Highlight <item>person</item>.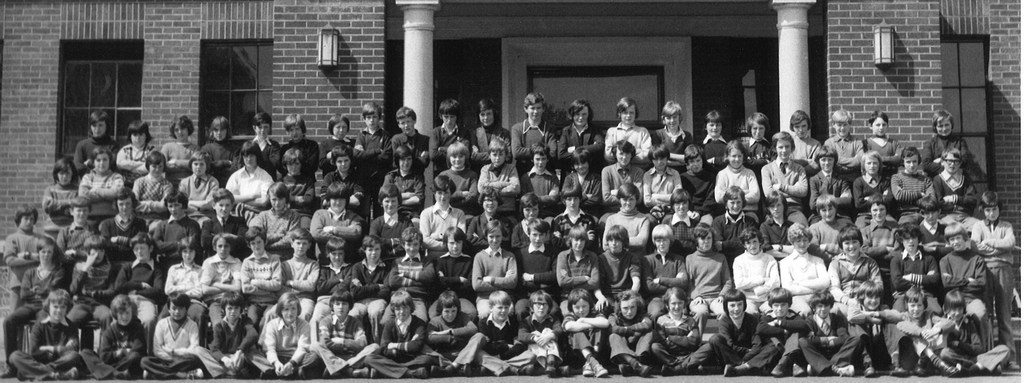
Highlighted region: (x1=358, y1=102, x2=396, y2=165).
